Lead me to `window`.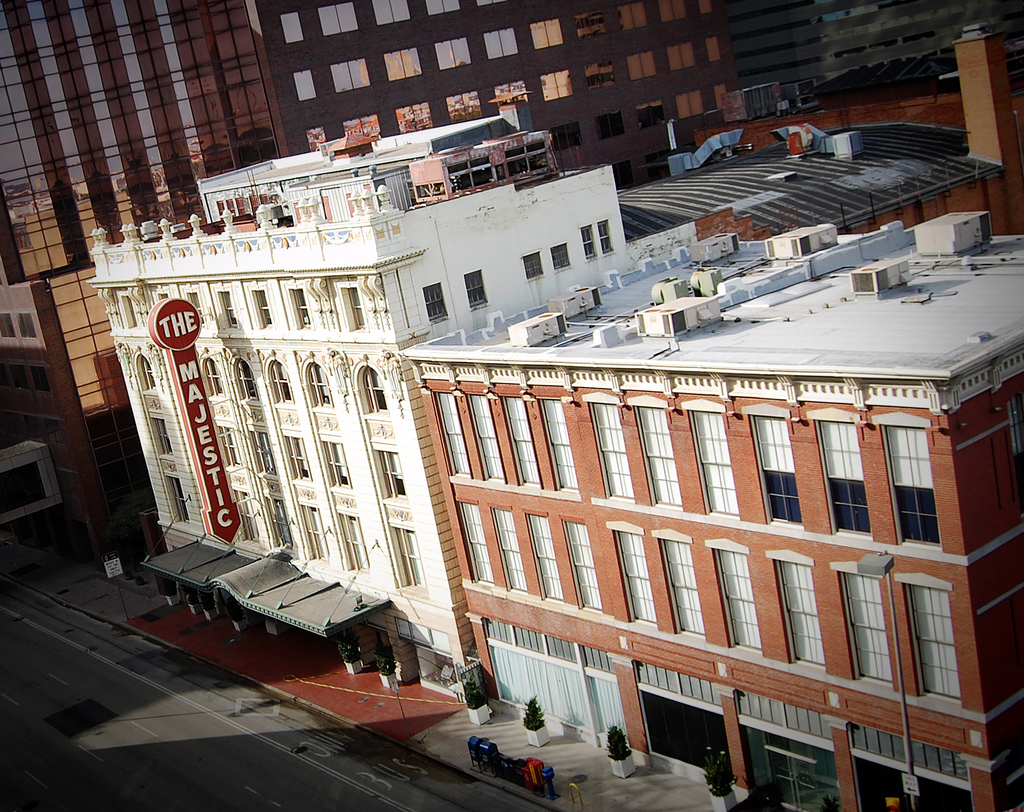
Lead to <region>585, 60, 617, 89</region>.
